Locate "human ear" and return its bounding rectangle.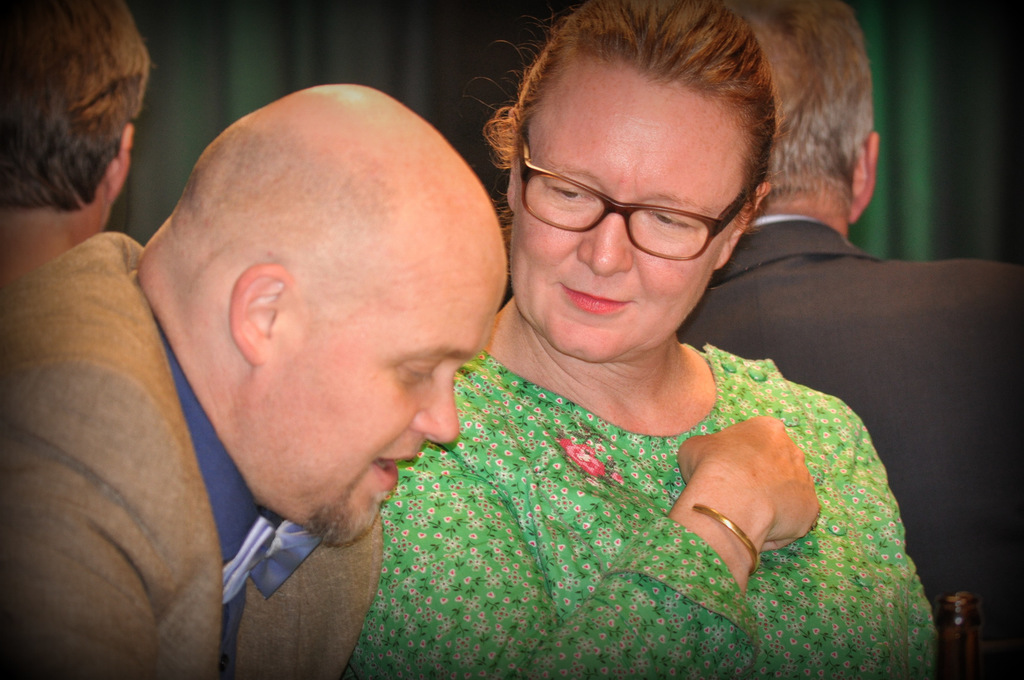
BBox(230, 266, 291, 367).
